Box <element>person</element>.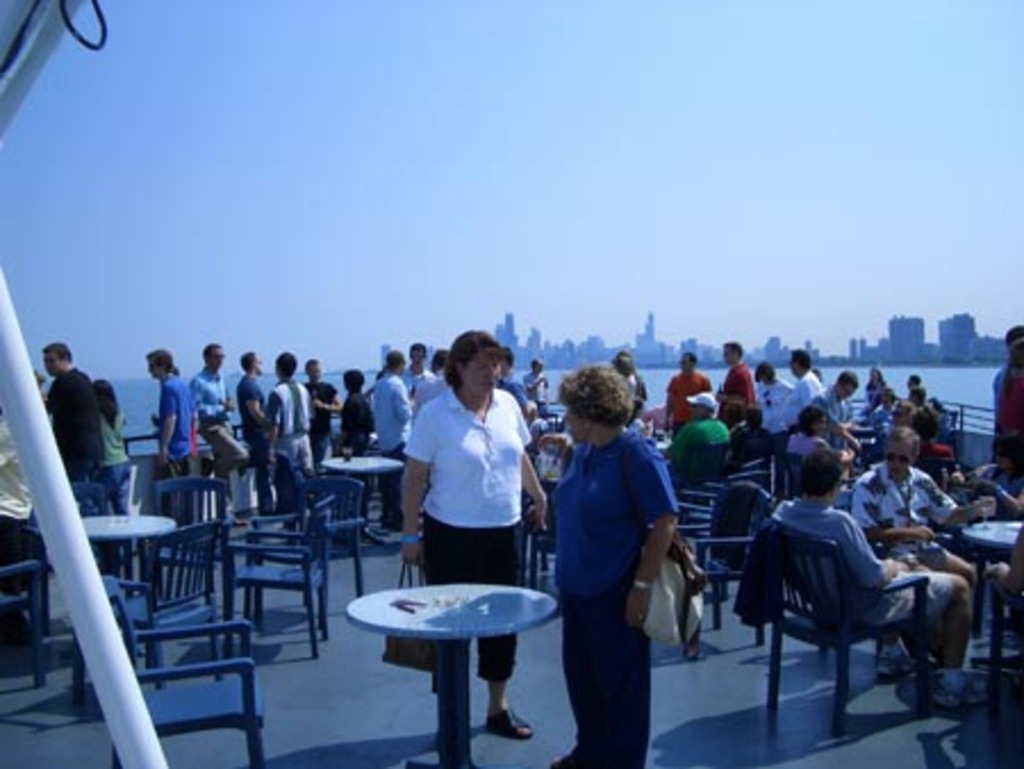
bbox=[155, 348, 196, 482].
